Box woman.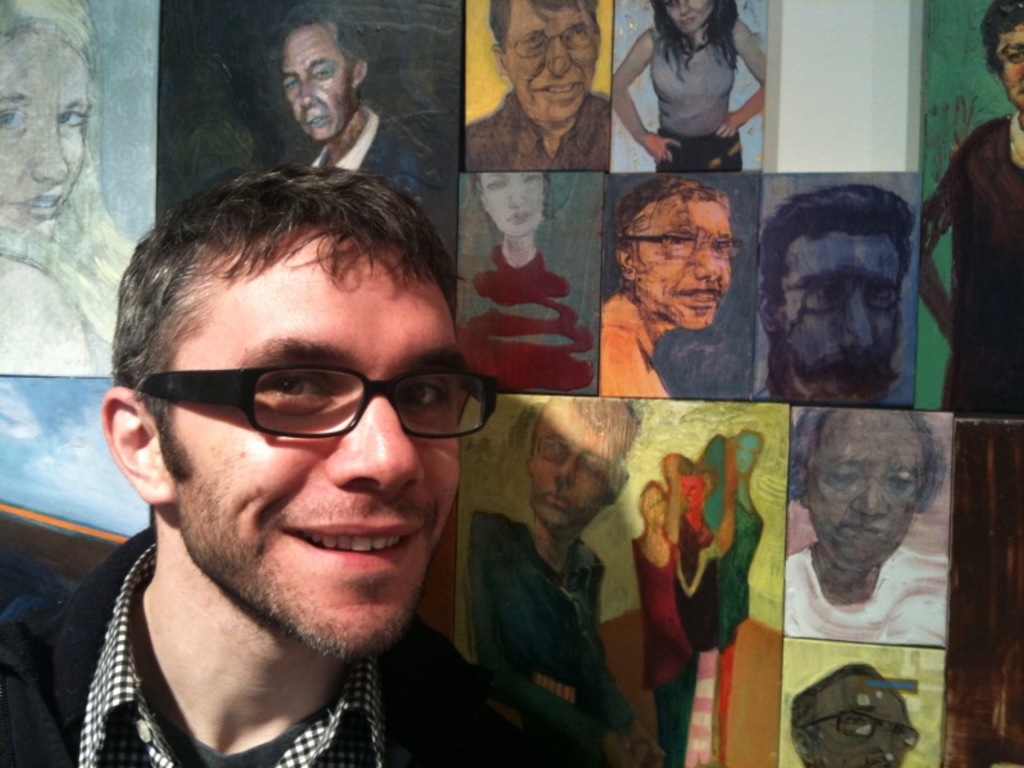
region(0, 0, 140, 372).
